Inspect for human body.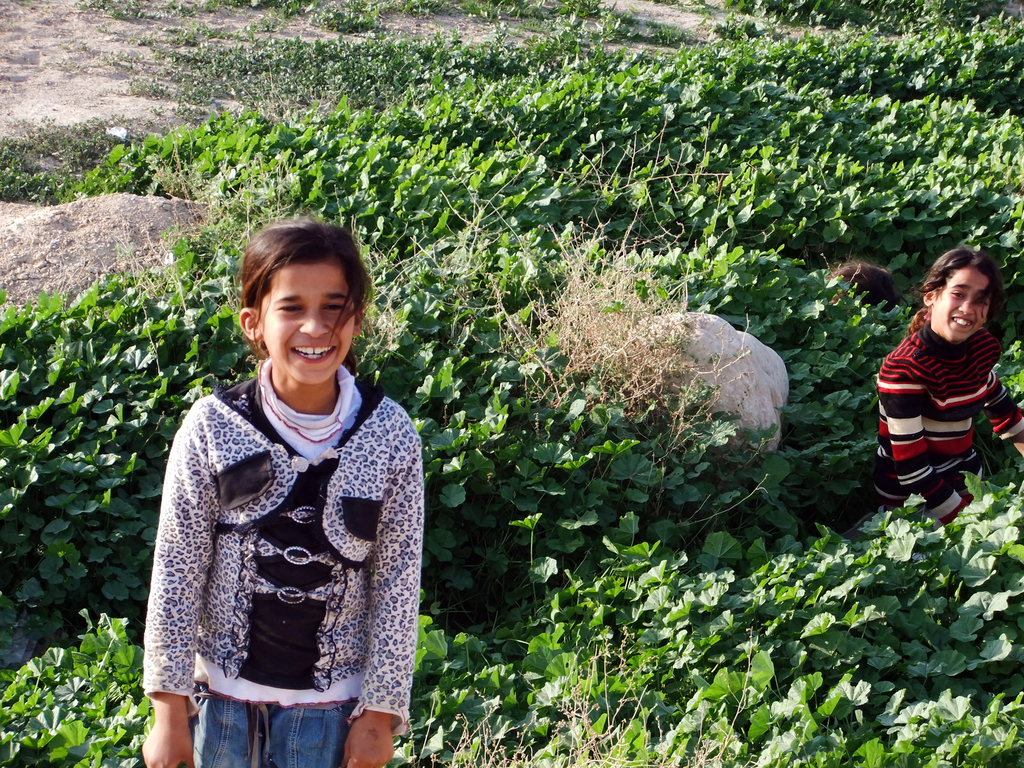
Inspection: 140/189/435/767.
